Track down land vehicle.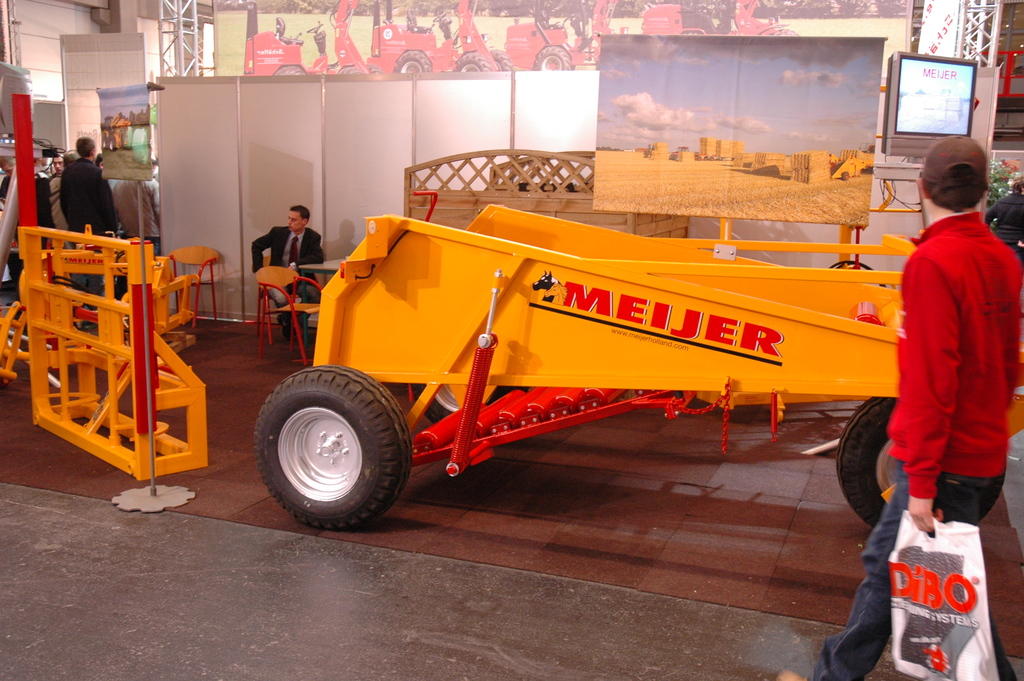
Tracked to BBox(253, 204, 1023, 530).
